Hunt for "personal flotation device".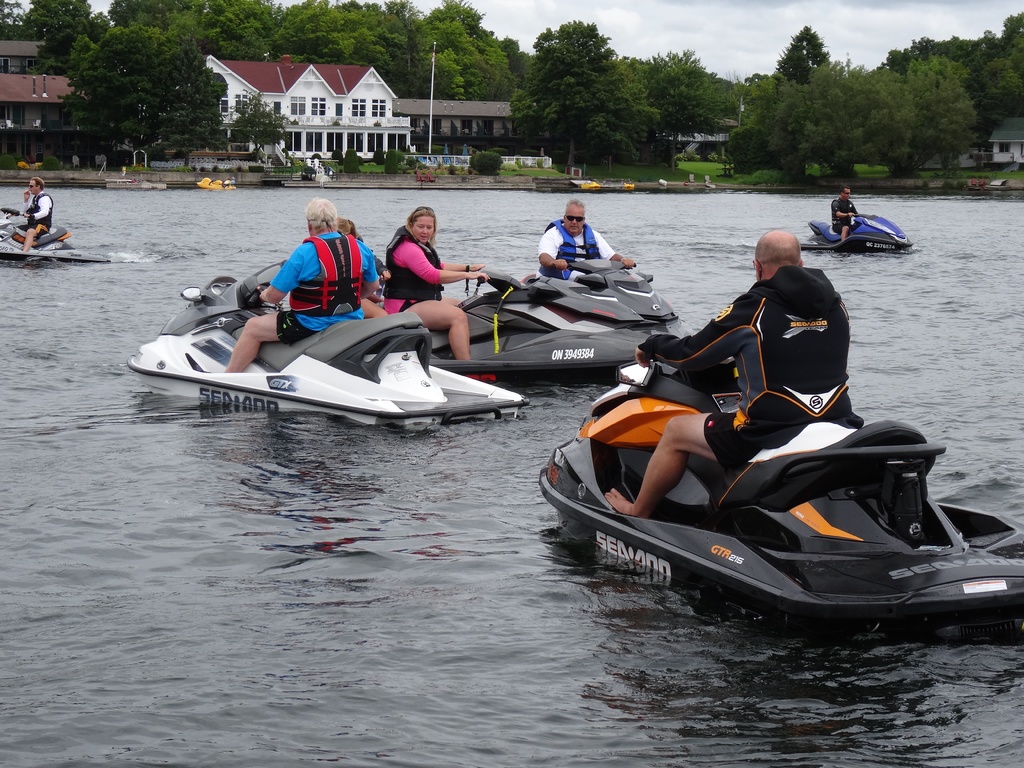
Hunted down at <region>544, 220, 599, 276</region>.
